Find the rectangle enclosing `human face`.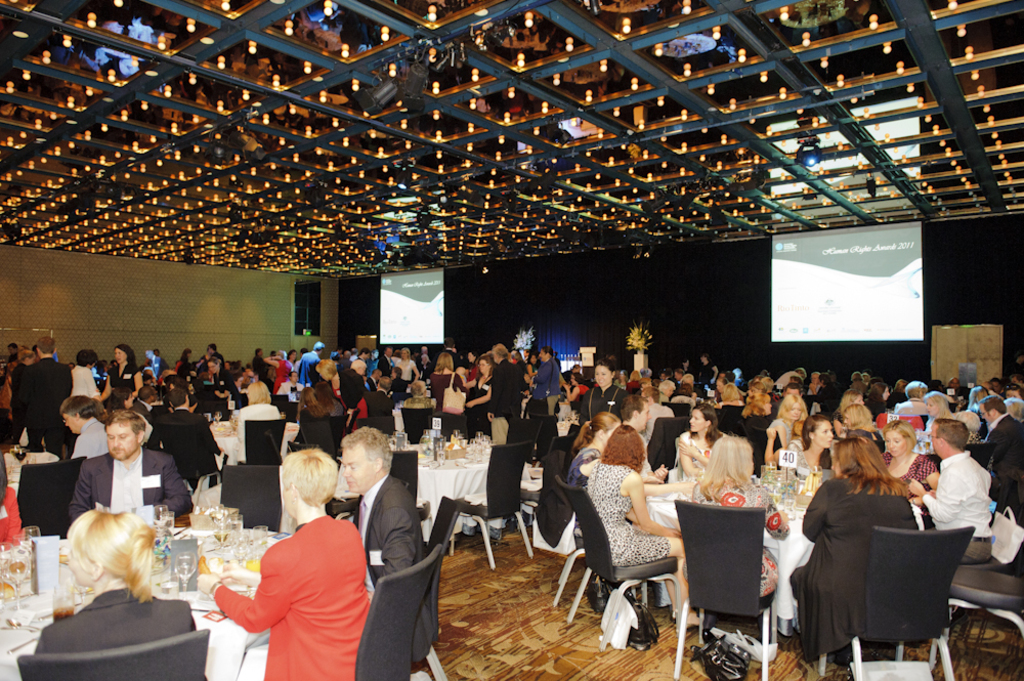
<bbox>464, 348, 473, 365</bbox>.
